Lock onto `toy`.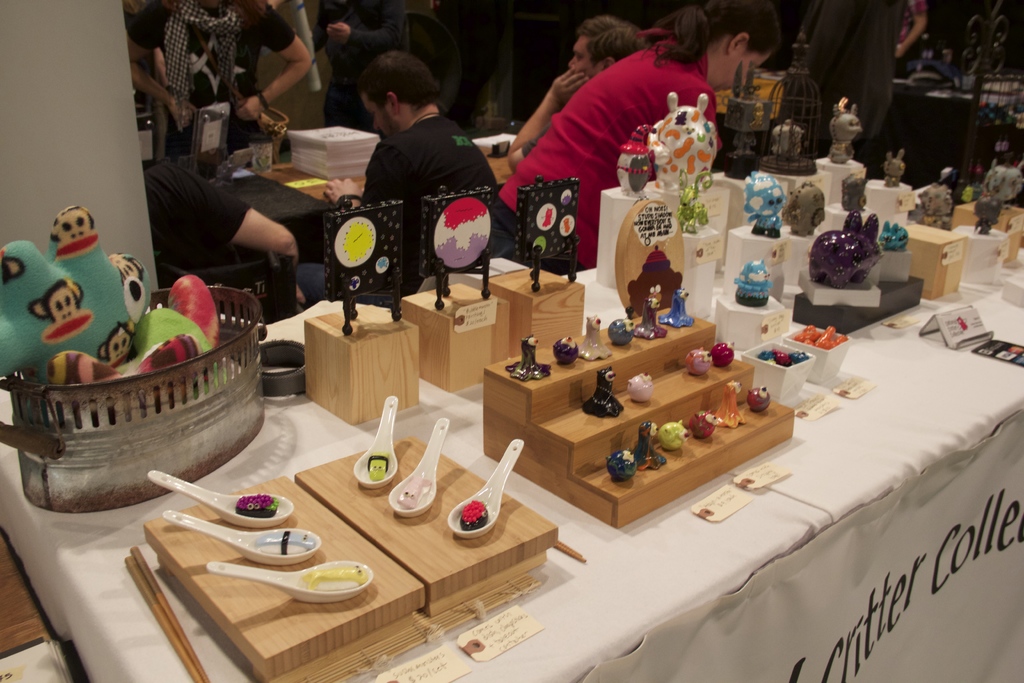
Locked: bbox(755, 345, 807, 372).
